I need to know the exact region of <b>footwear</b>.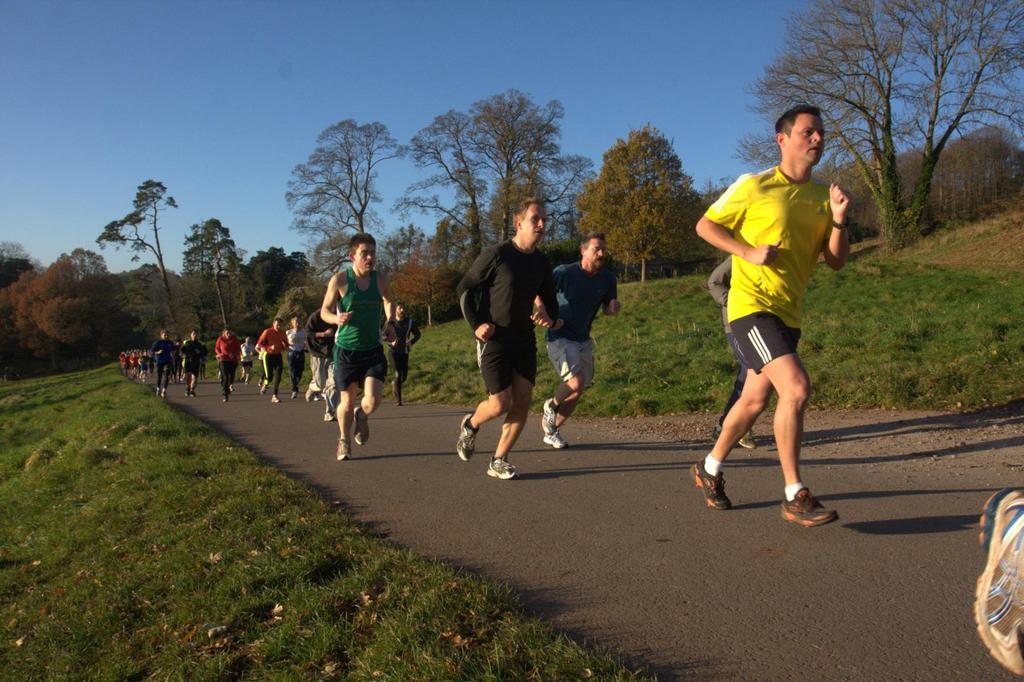
Region: x1=270, y1=393, x2=279, y2=403.
